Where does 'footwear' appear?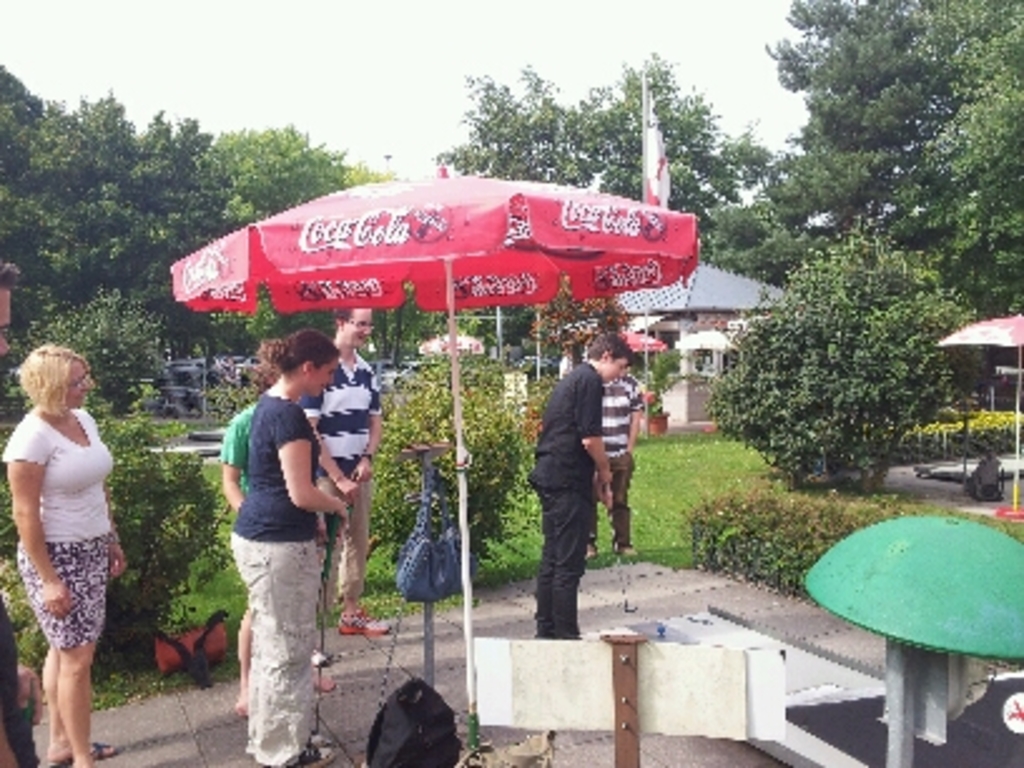
Appears at box=[612, 540, 630, 550].
